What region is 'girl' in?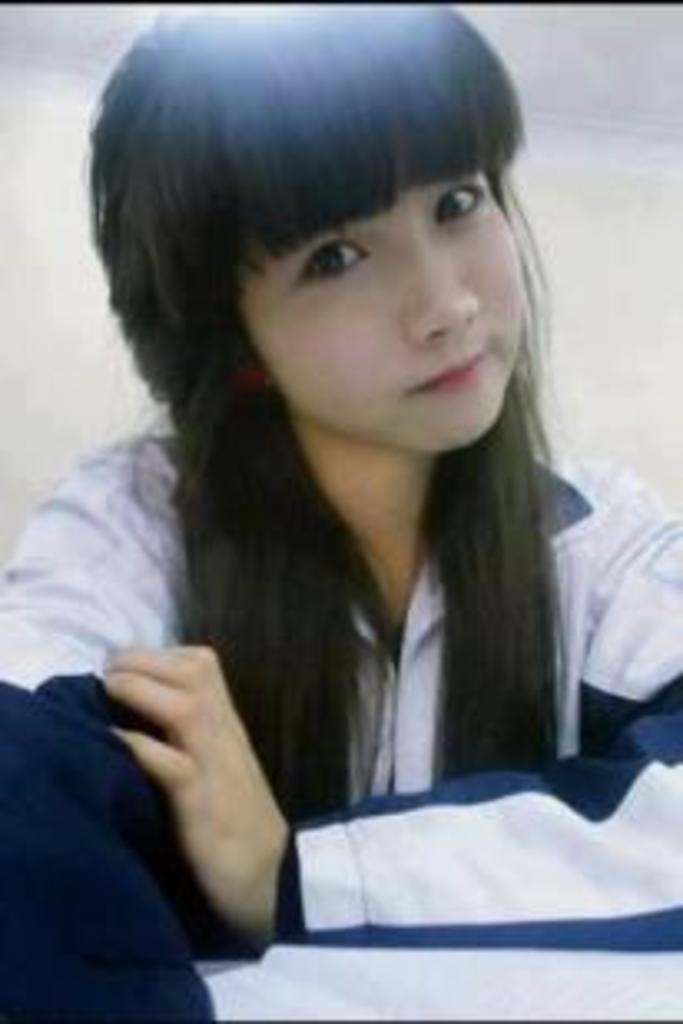
0, 7, 680, 1021.
